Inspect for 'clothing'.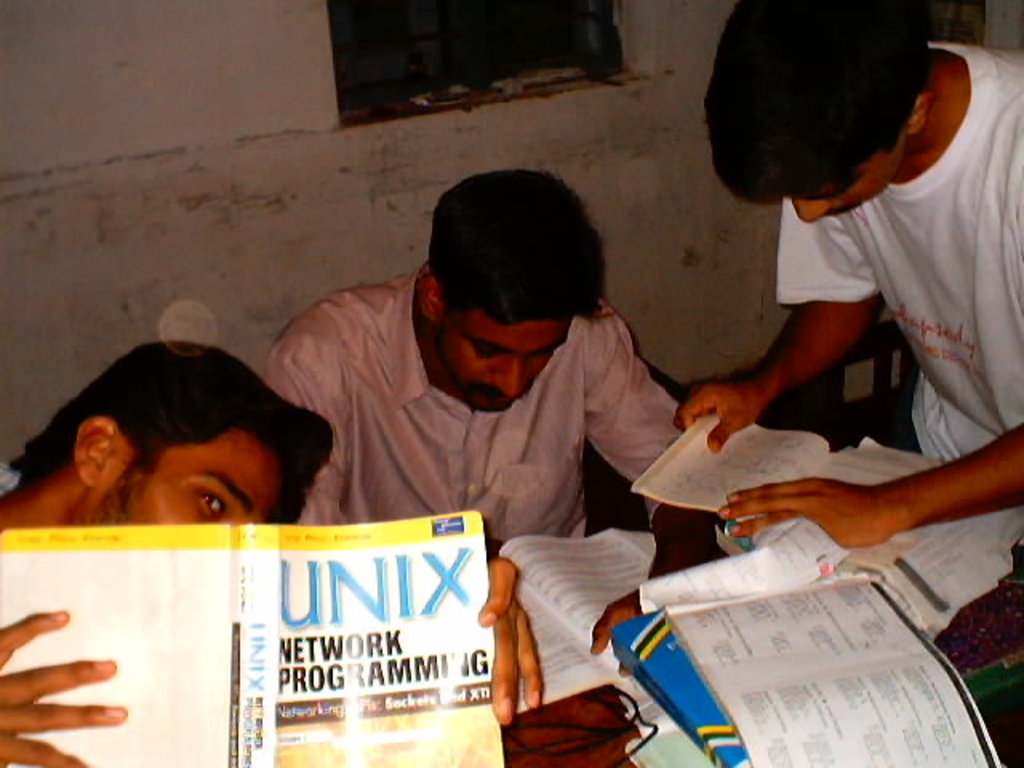
Inspection: l=715, t=51, r=1003, b=574.
